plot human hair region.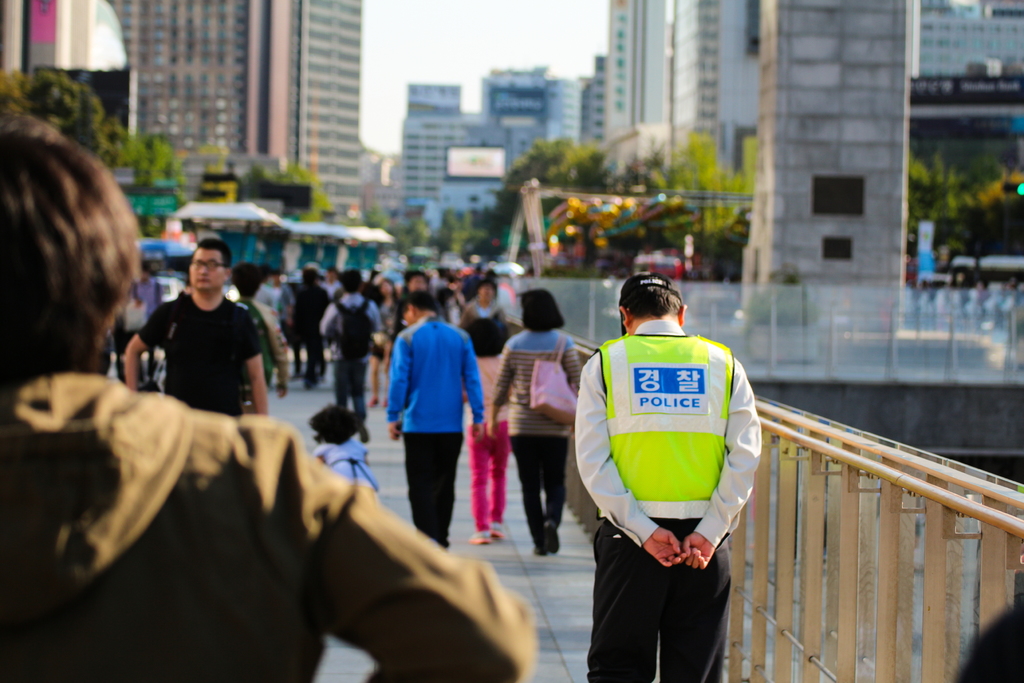
Plotted at <region>519, 287, 569, 336</region>.
